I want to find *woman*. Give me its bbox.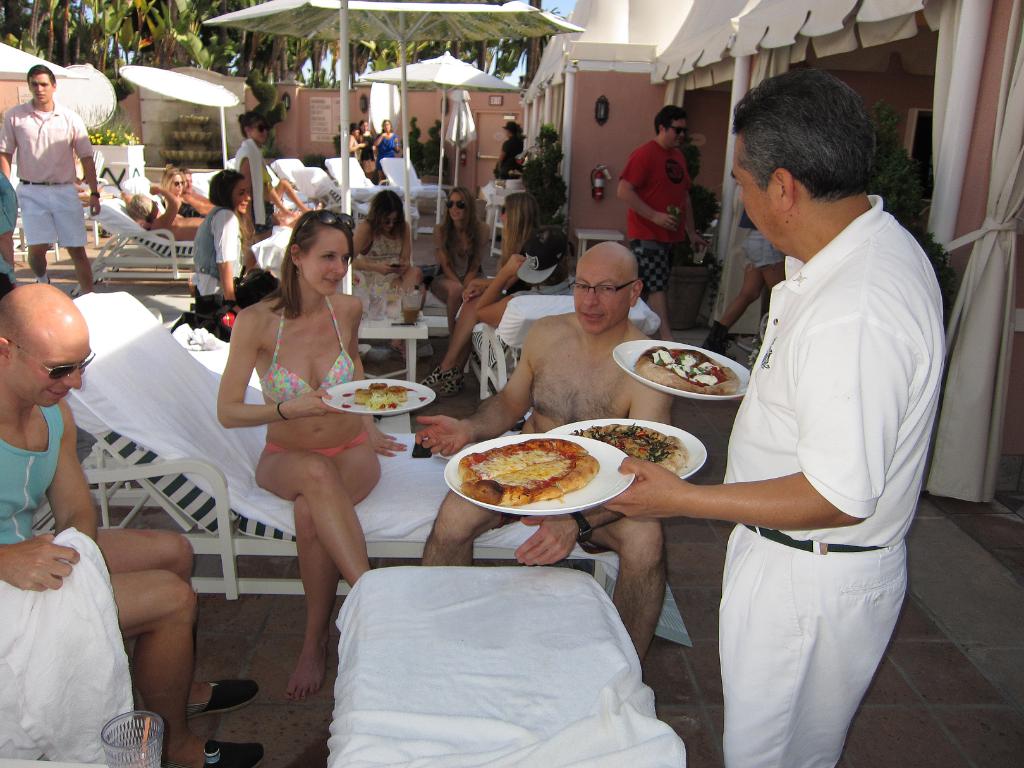
crop(354, 116, 376, 165).
